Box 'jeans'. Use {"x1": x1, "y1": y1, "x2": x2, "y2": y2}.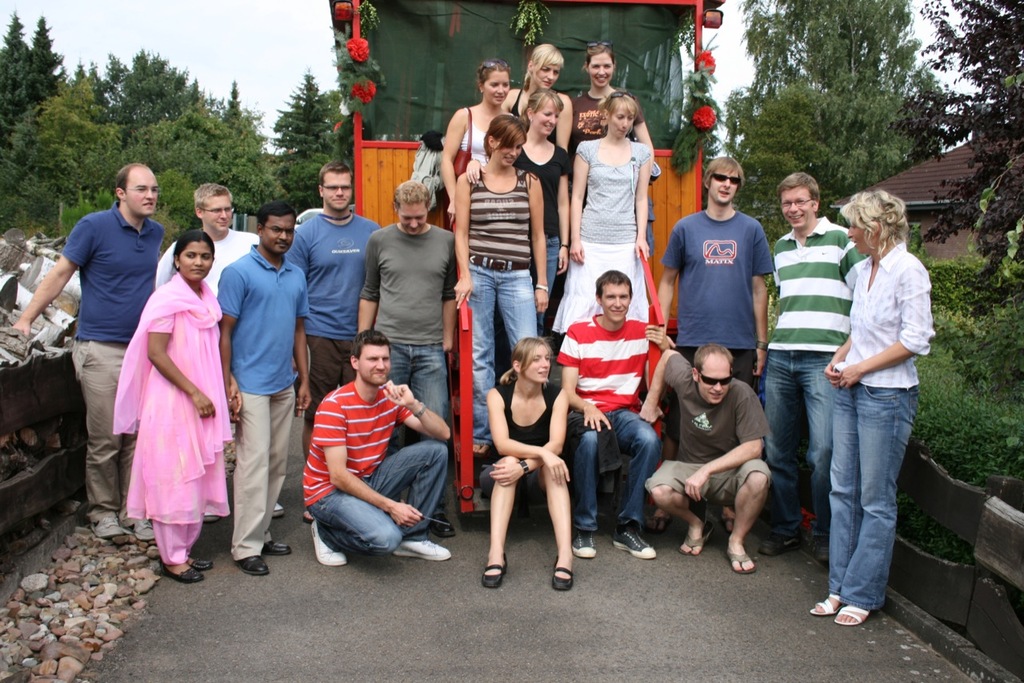
{"x1": 469, "y1": 253, "x2": 536, "y2": 444}.
